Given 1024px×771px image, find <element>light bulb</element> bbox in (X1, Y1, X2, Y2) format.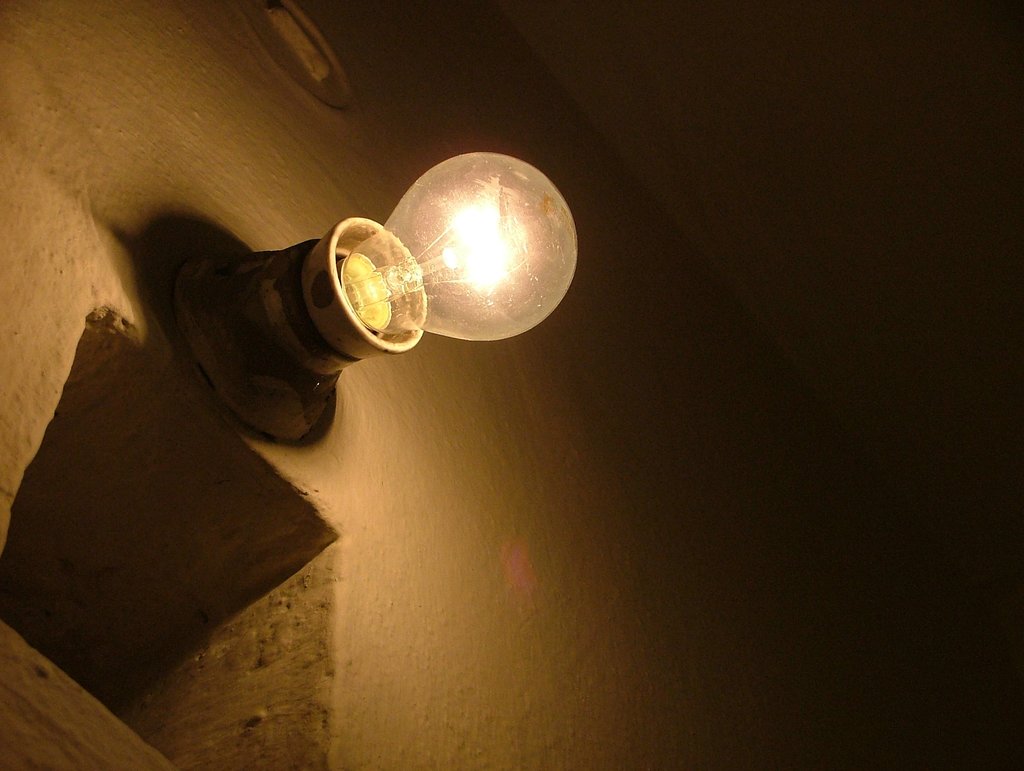
(336, 149, 577, 341).
